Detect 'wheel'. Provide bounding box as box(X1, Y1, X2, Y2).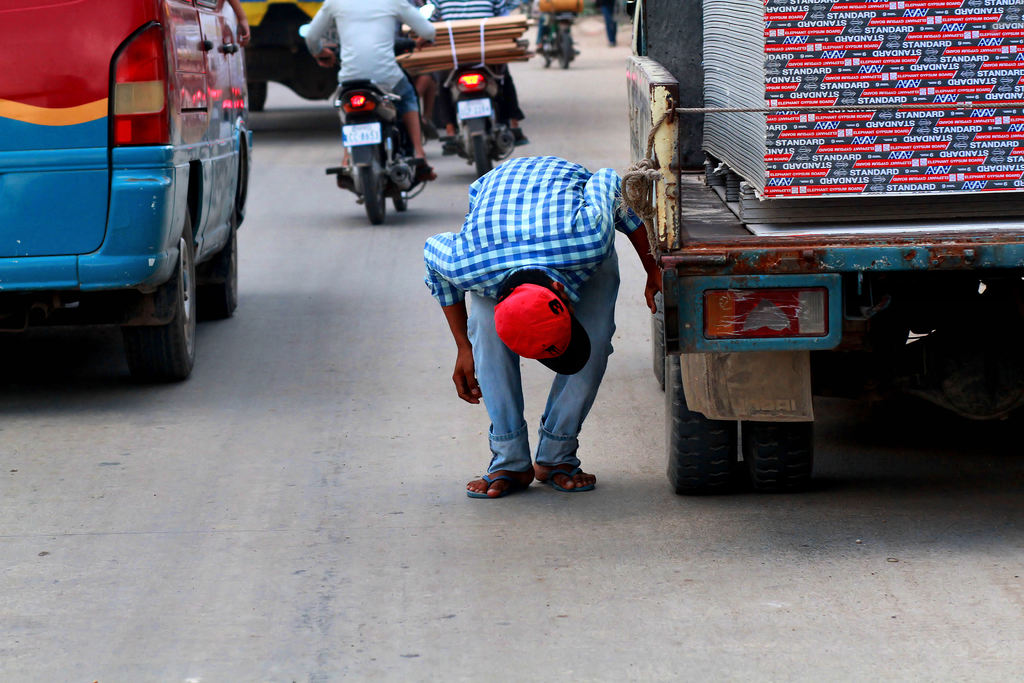
box(652, 292, 664, 385).
